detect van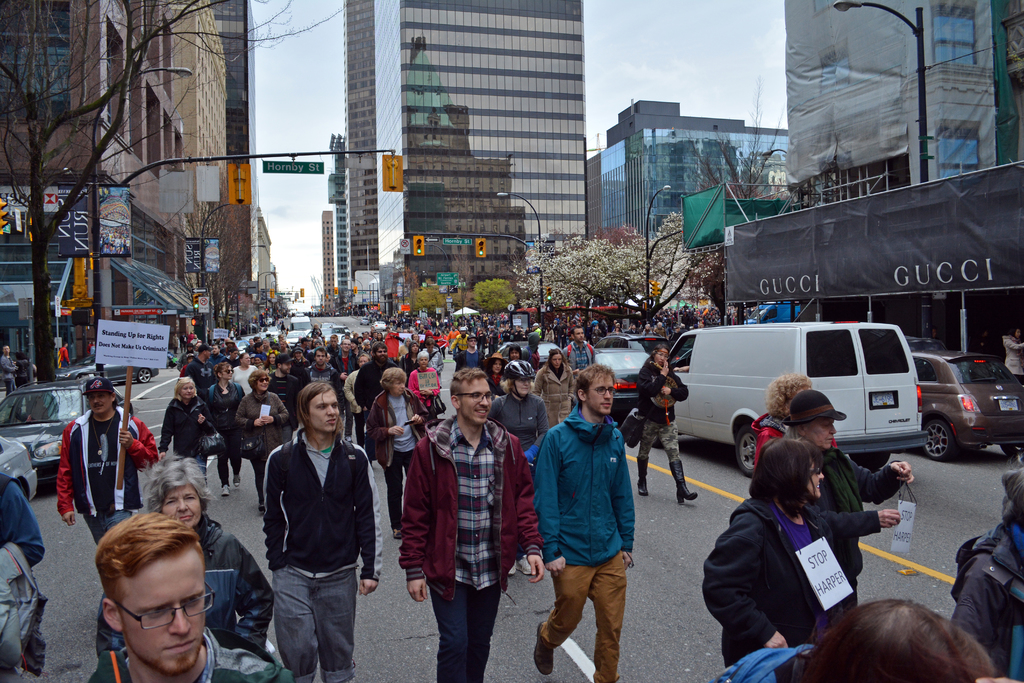
(left=668, top=318, right=930, bottom=477)
